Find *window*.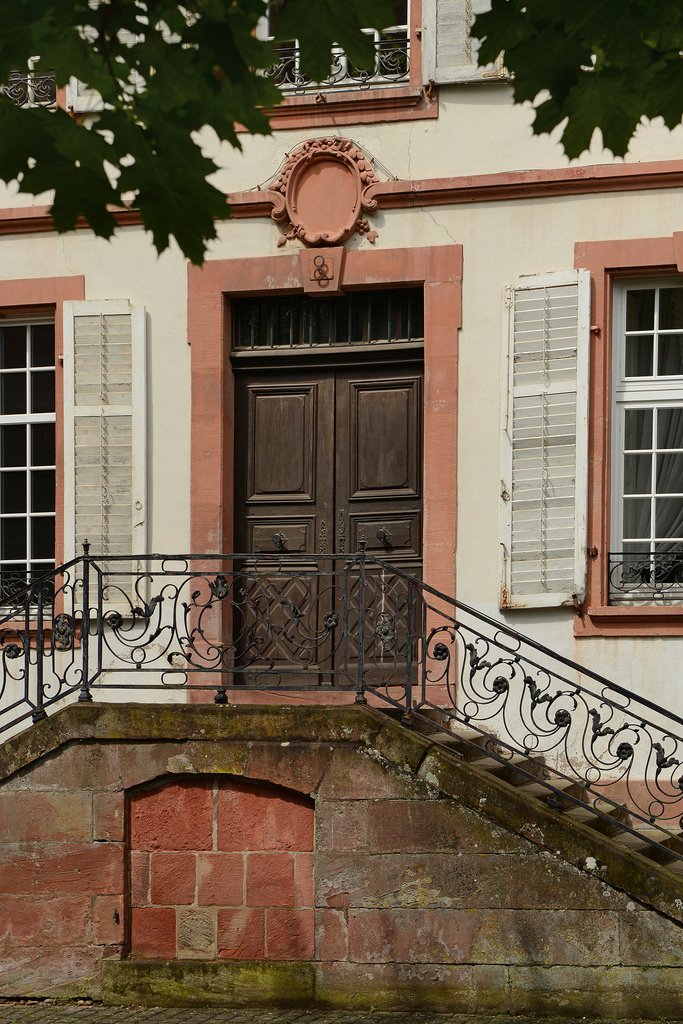
[4,470,29,514].
